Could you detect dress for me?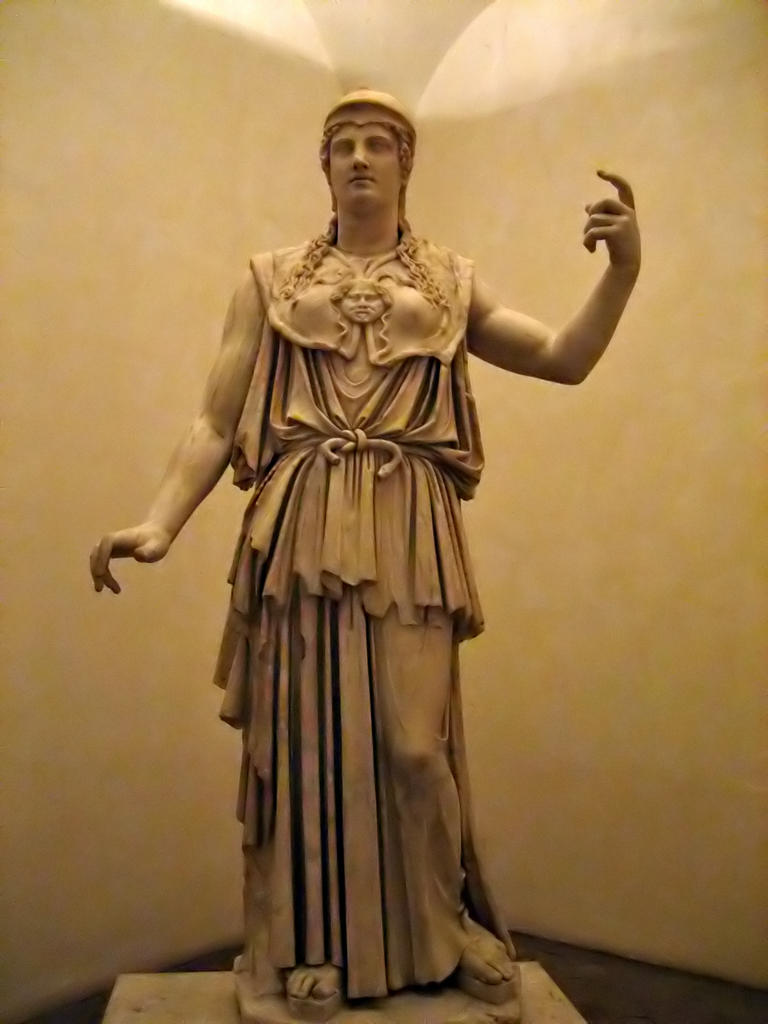
Detection result: 220 227 495 995.
